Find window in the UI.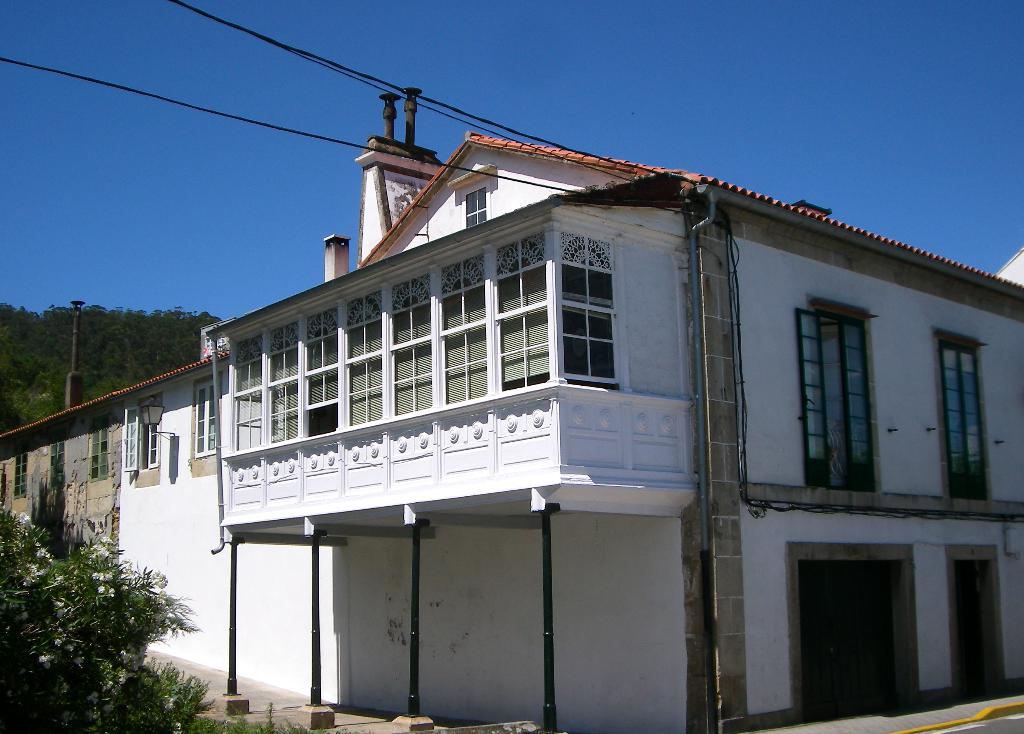
UI element at (559,235,626,389).
